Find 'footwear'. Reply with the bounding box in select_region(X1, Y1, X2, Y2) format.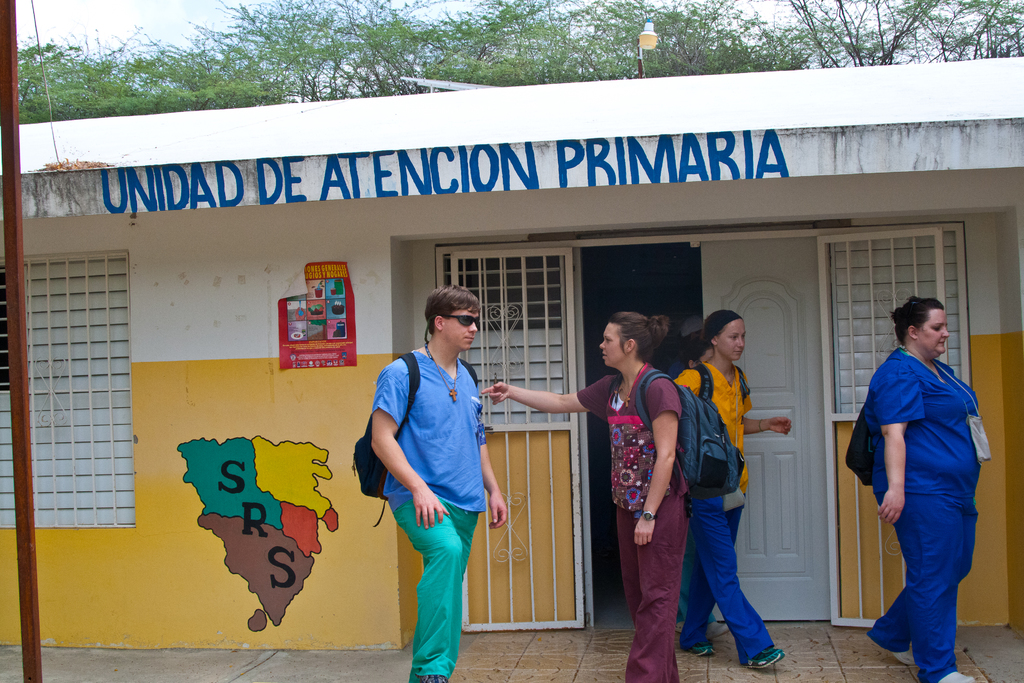
select_region(690, 641, 715, 657).
